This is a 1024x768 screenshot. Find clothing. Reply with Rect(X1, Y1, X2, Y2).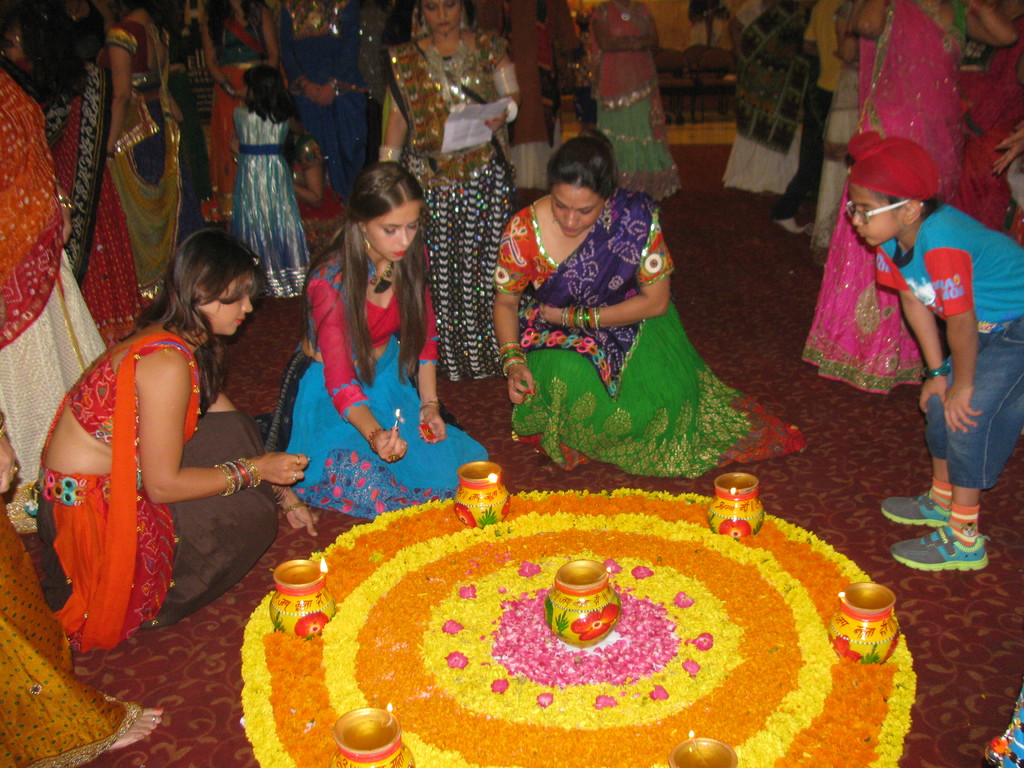
Rect(574, 0, 689, 212).
